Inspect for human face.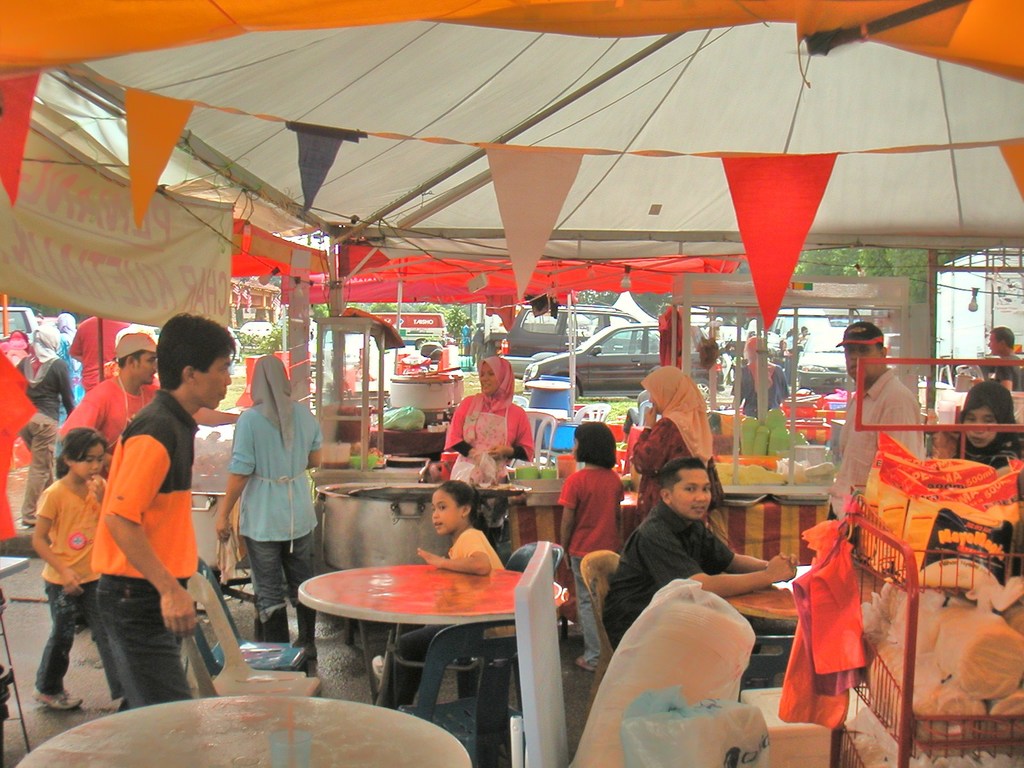
Inspection: locate(477, 365, 495, 396).
